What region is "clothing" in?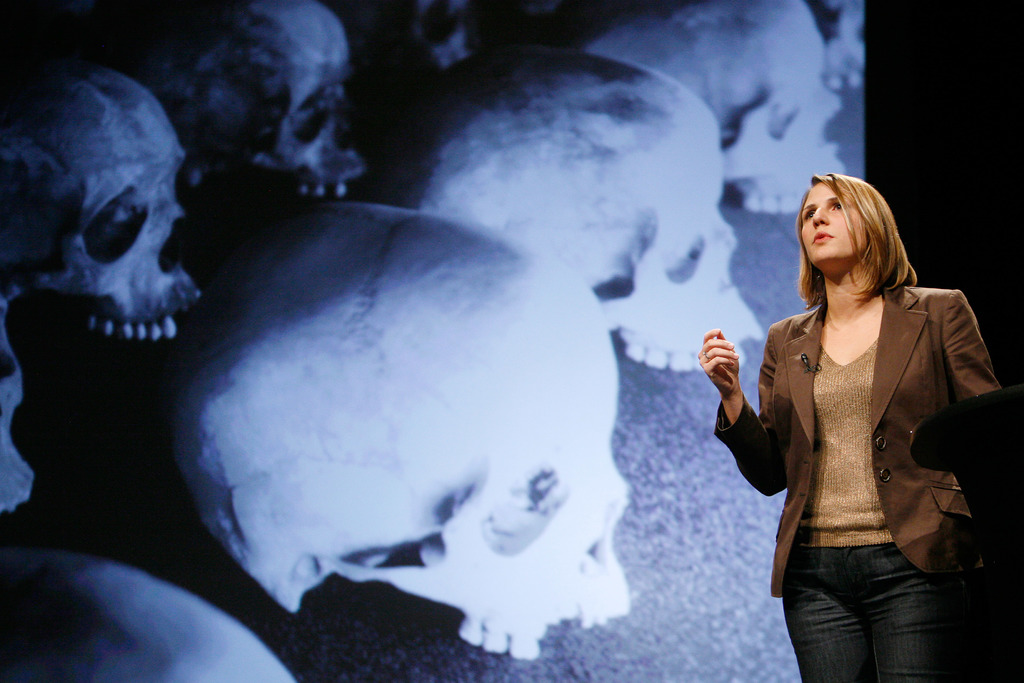
detection(724, 171, 1016, 682).
